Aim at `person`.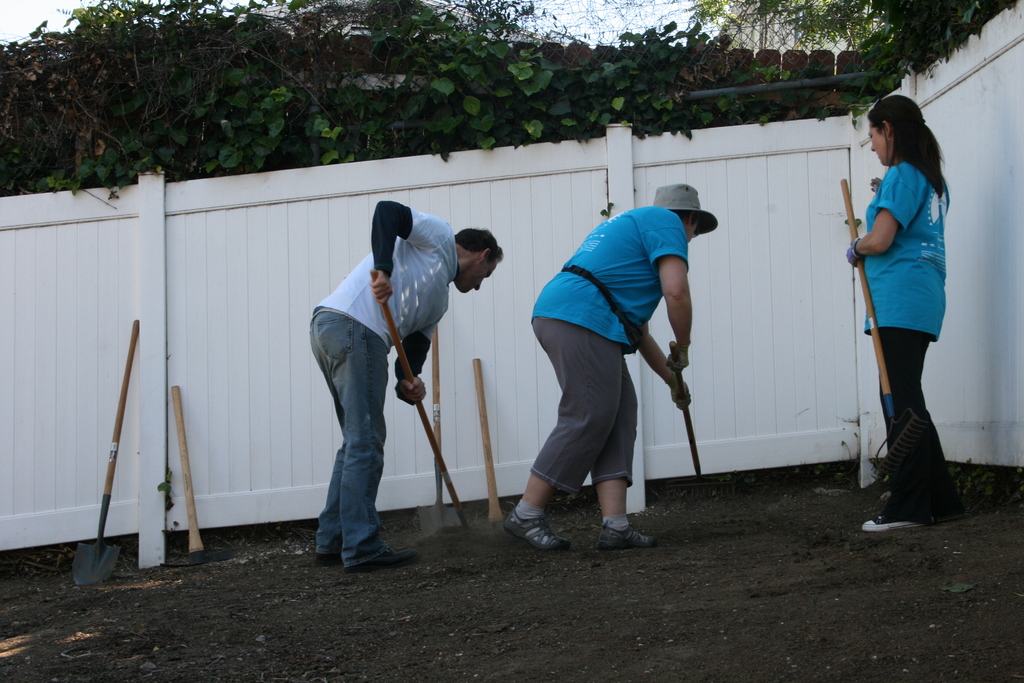
Aimed at <region>833, 89, 964, 529</region>.
